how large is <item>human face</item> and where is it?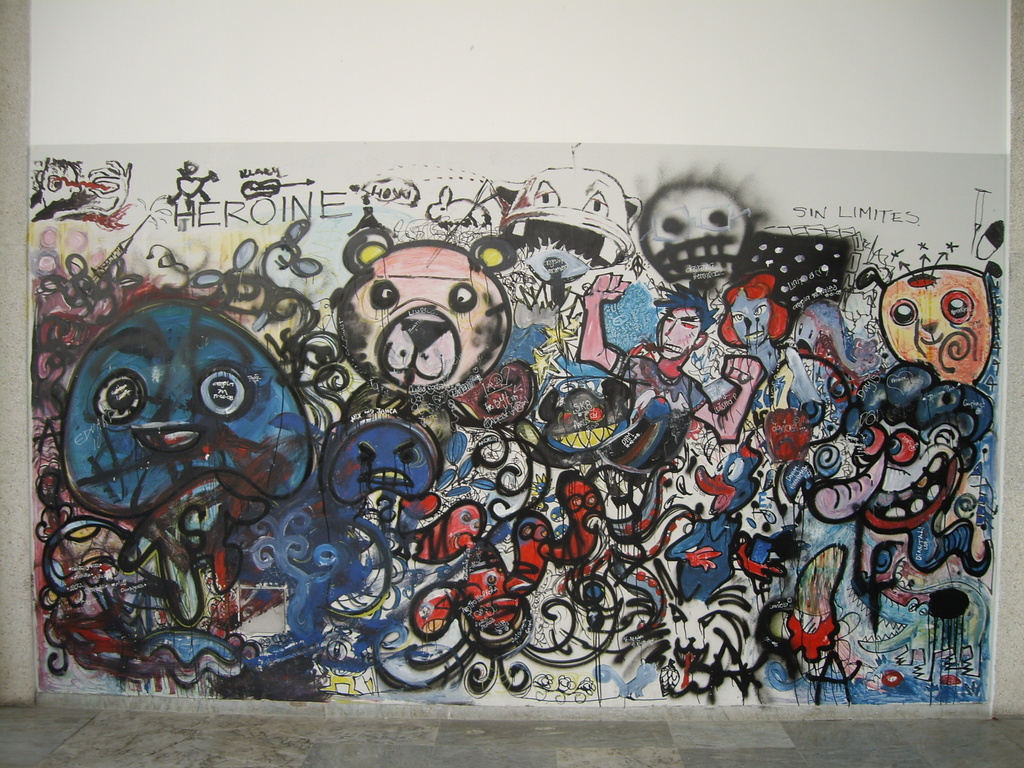
Bounding box: {"left": 661, "top": 307, "right": 703, "bottom": 363}.
